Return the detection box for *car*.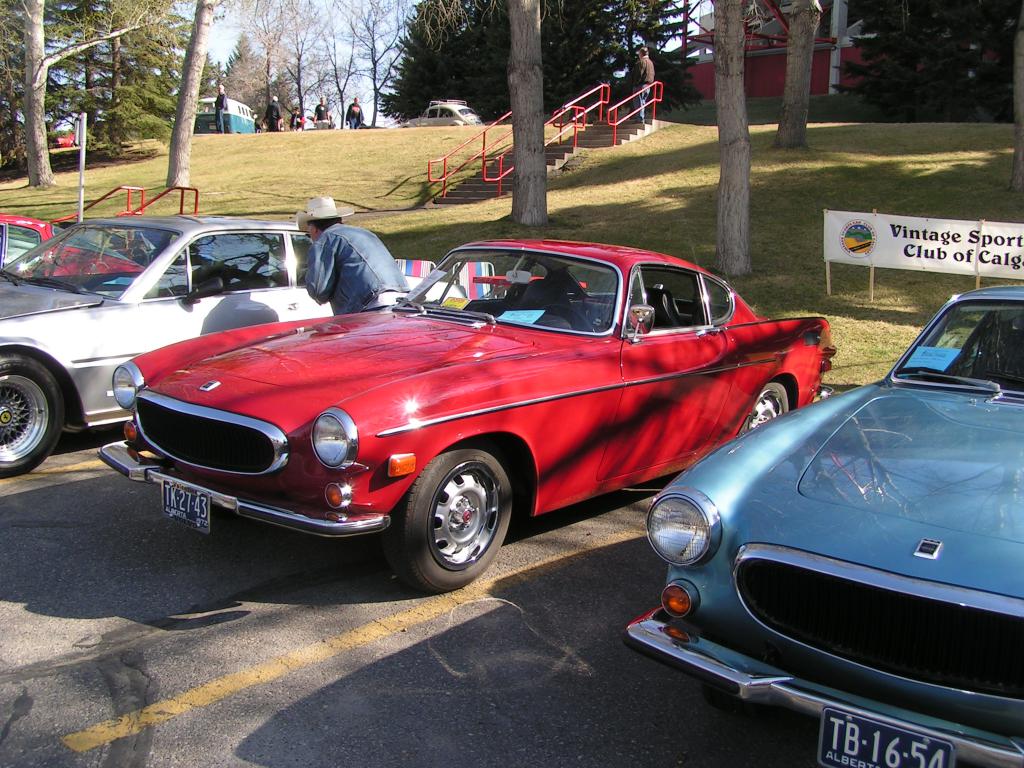
x1=621, y1=283, x2=1023, y2=767.
